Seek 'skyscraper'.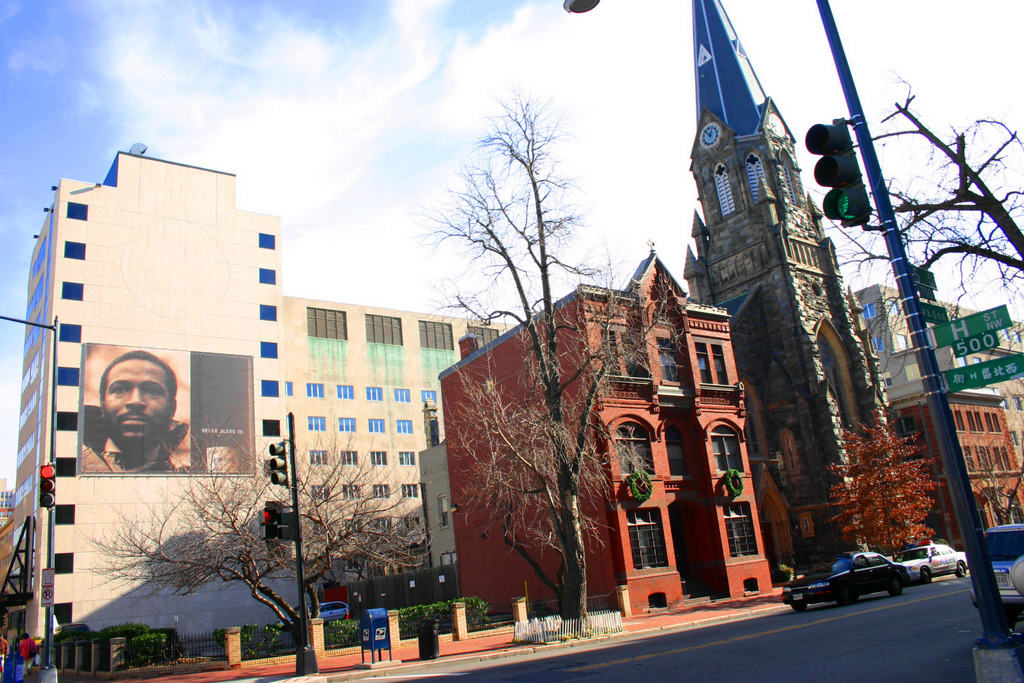
676:0:892:561.
